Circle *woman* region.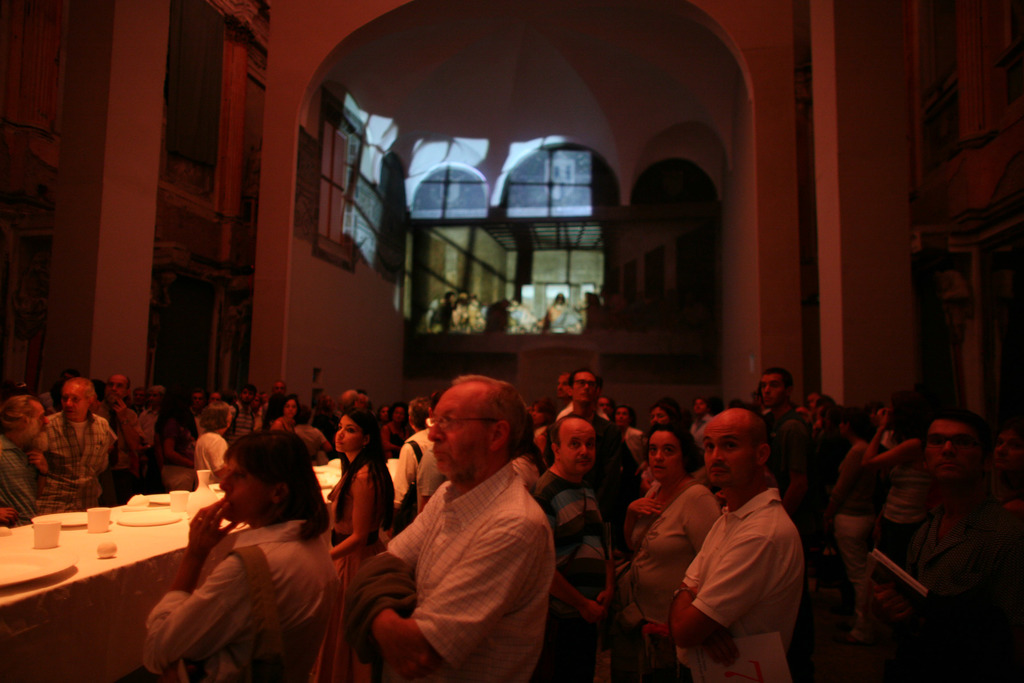
Region: pyautogui.locateOnScreen(141, 427, 346, 682).
